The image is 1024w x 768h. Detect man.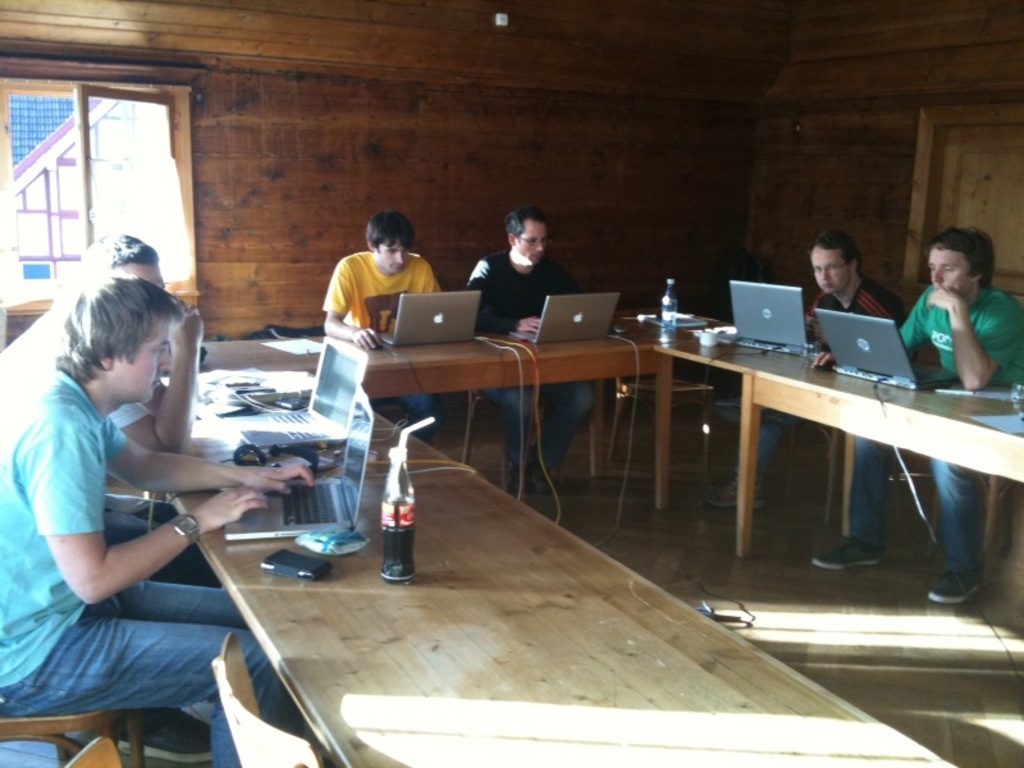
Detection: <bbox>0, 229, 204, 448</bbox>.
